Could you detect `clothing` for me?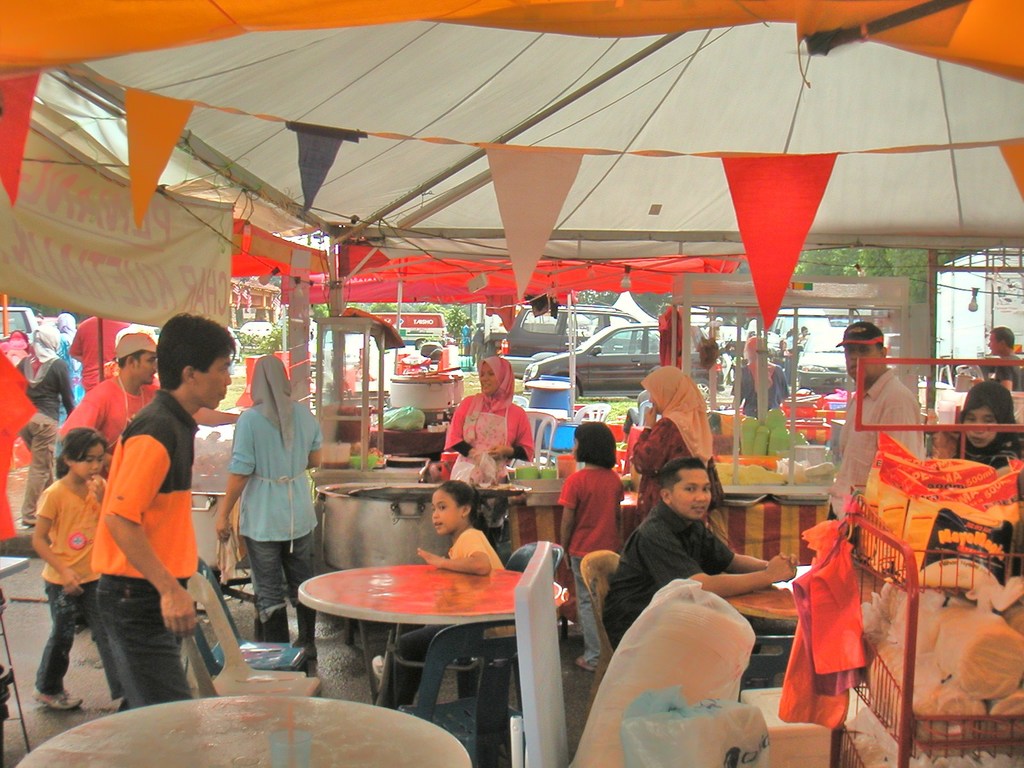
Detection result: <bbox>602, 493, 736, 653</bbox>.
